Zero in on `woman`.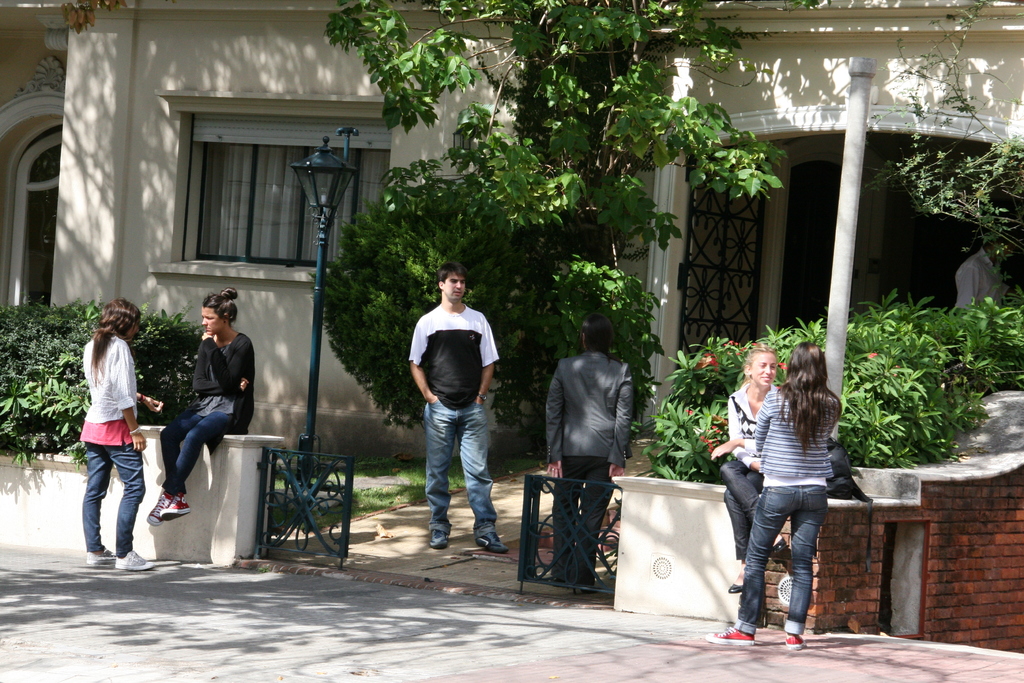
Zeroed in: <region>145, 287, 255, 527</region>.
